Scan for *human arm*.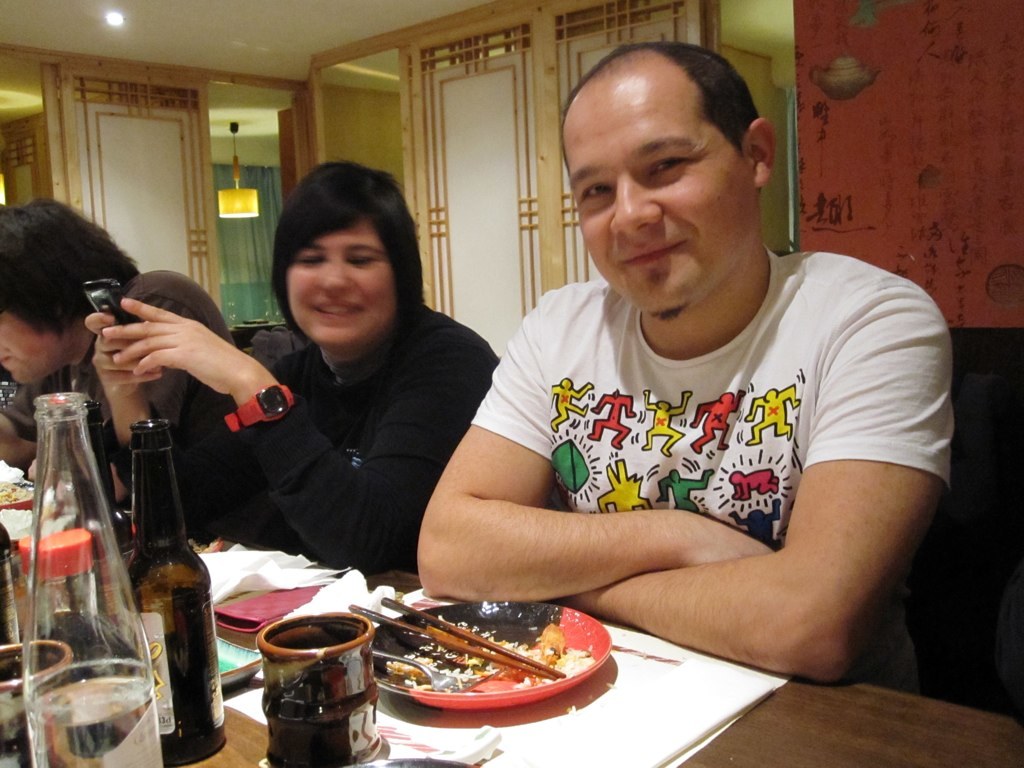
Scan result: [83, 308, 249, 533].
